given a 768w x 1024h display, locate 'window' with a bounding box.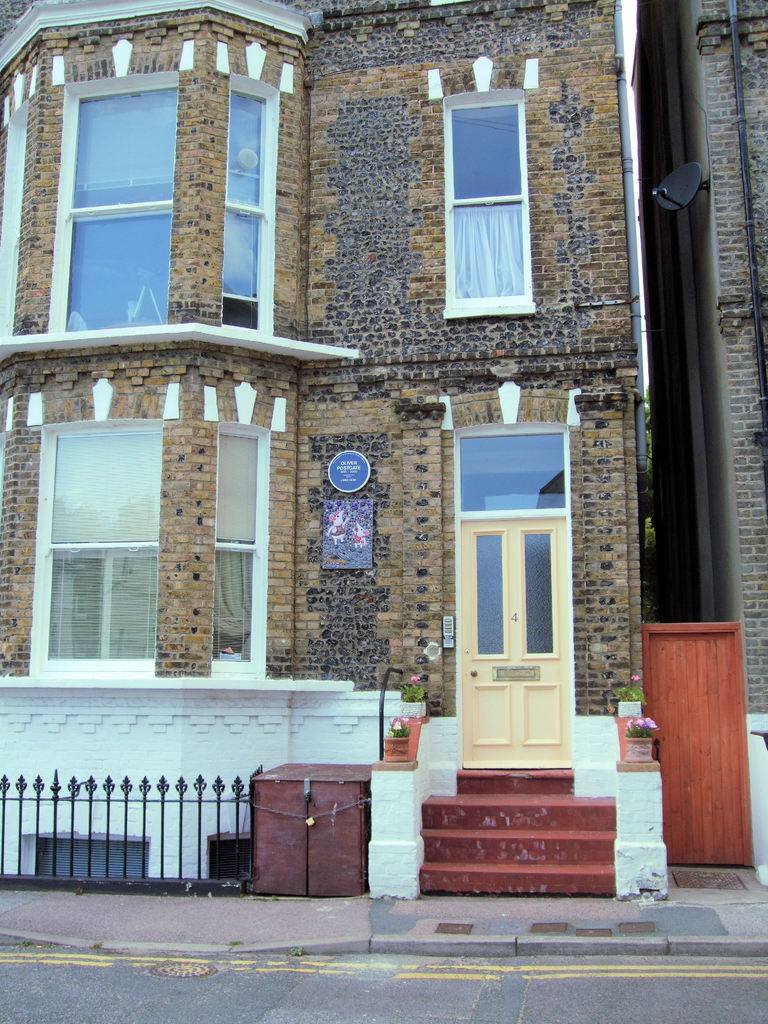
Located: <region>452, 79, 547, 310</region>.
